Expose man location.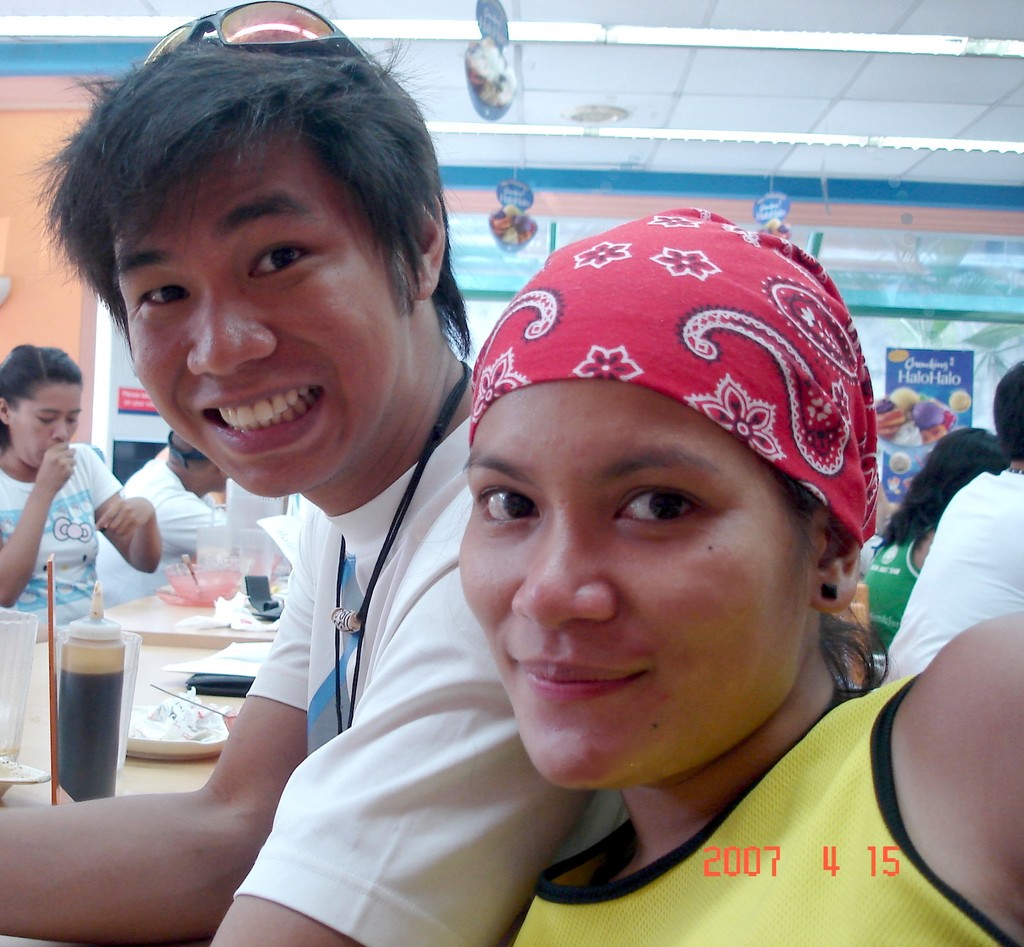
Exposed at locate(94, 433, 237, 612).
